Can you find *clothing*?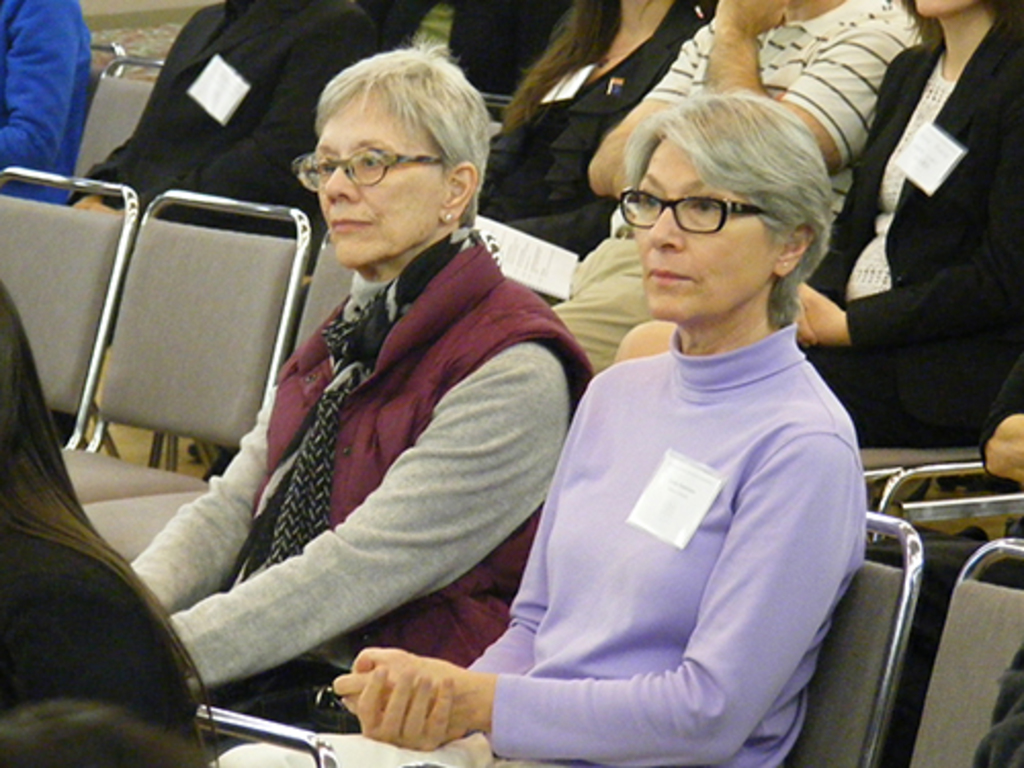
Yes, bounding box: select_region(467, 0, 715, 262).
